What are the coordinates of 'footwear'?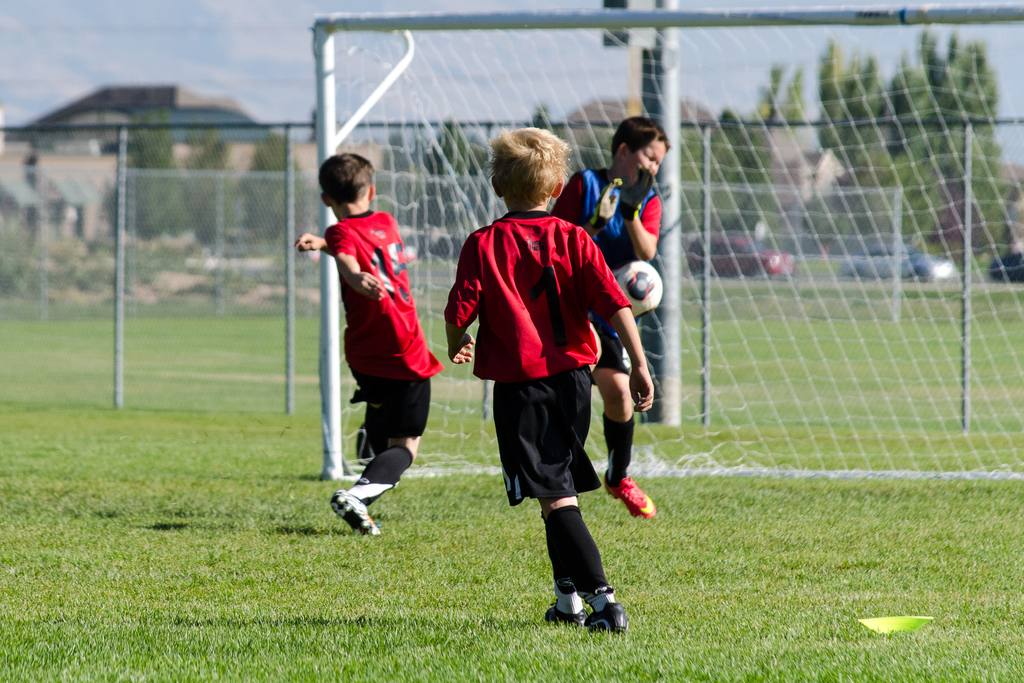
<box>540,588,590,621</box>.
